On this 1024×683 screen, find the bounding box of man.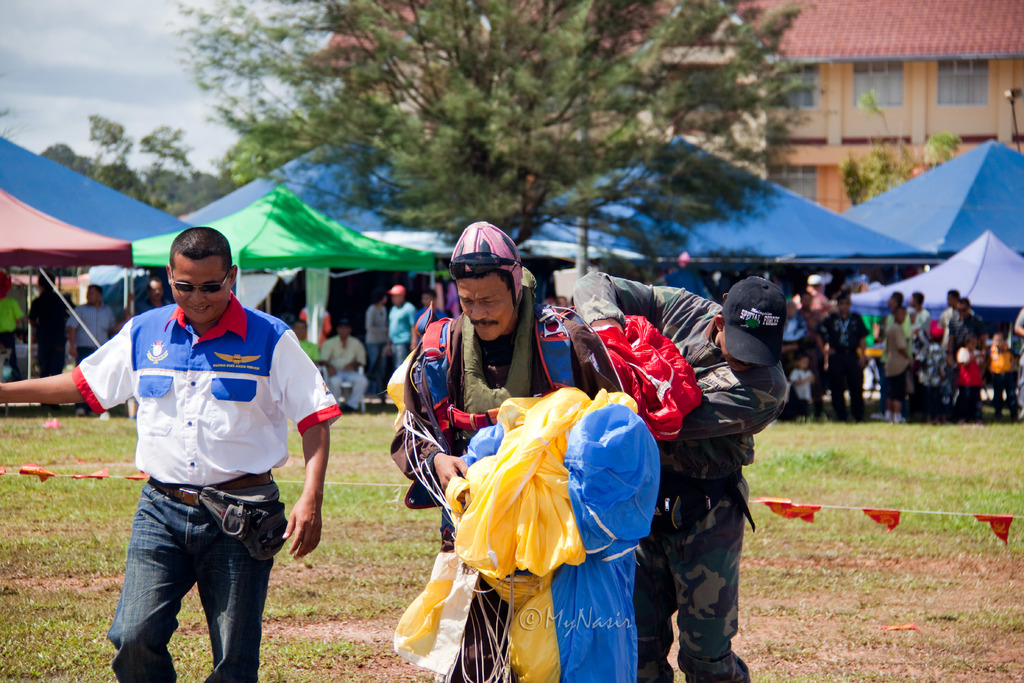
Bounding box: (64,283,130,413).
